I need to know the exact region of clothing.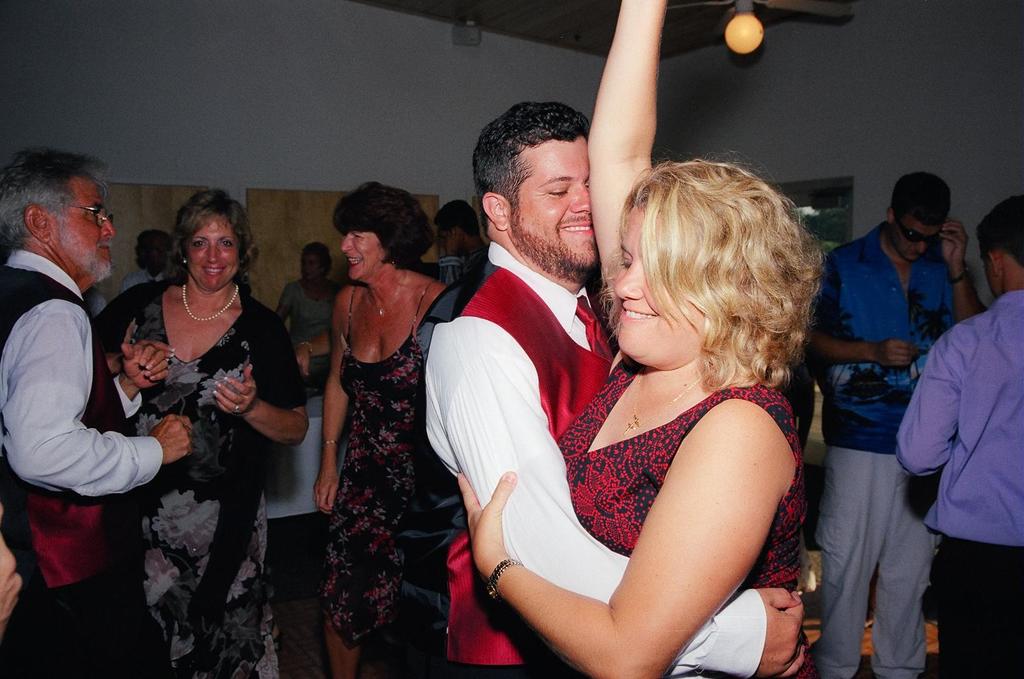
Region: bbox(414, 233, 770, 678).
